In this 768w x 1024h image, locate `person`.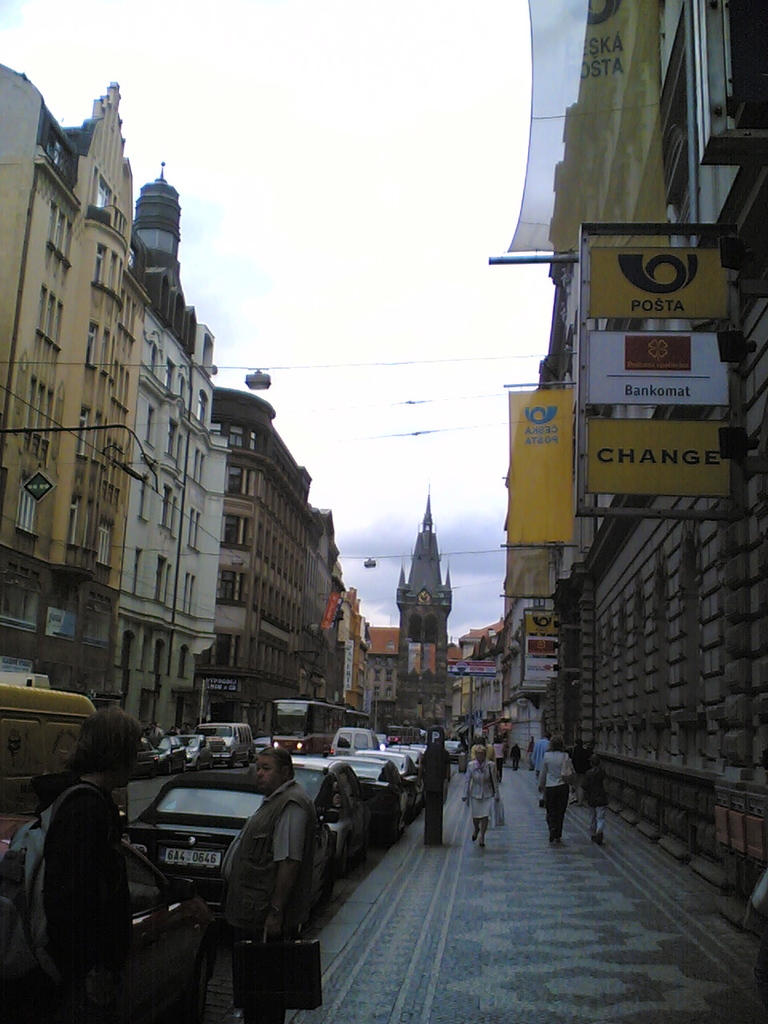
Bounding box: bbox=[225, 746, 314, 1023].
